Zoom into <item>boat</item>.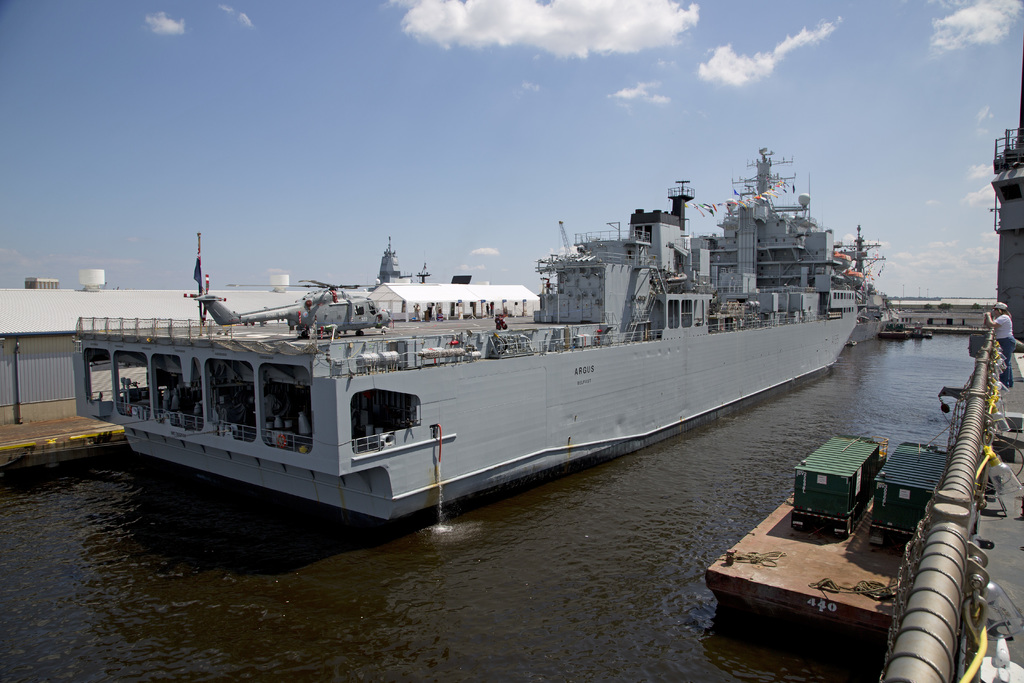
Zoom target: BBox(77, 160, 861, 533).
